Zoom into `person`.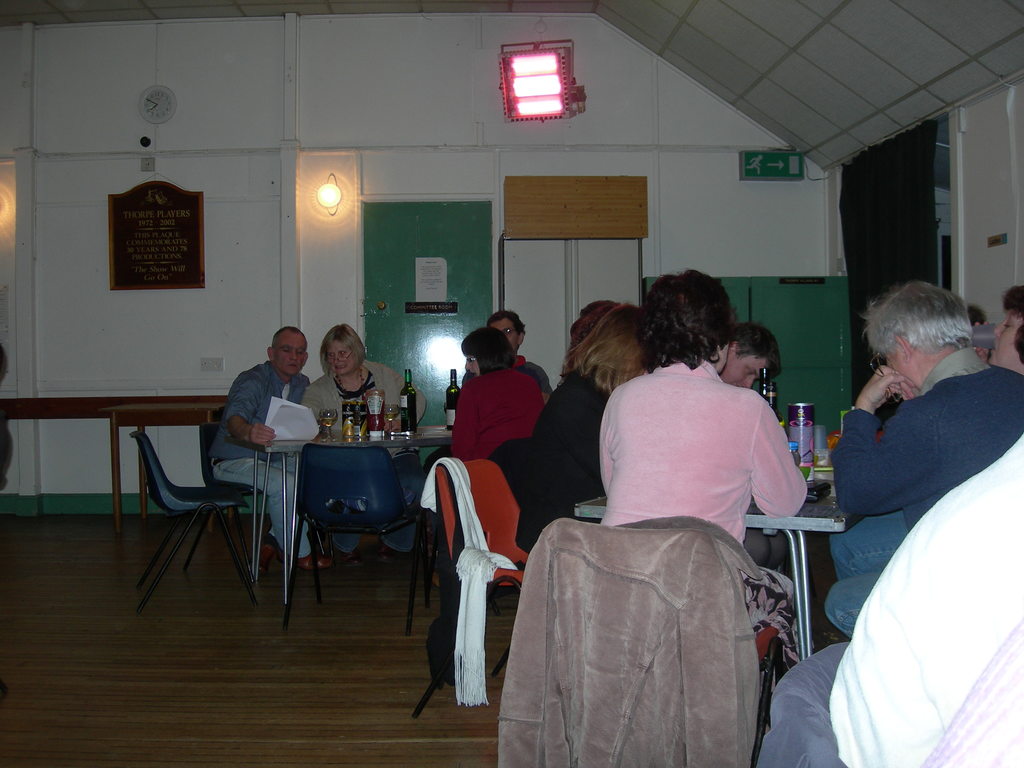
Zoom target: (820,287,1023,643).
